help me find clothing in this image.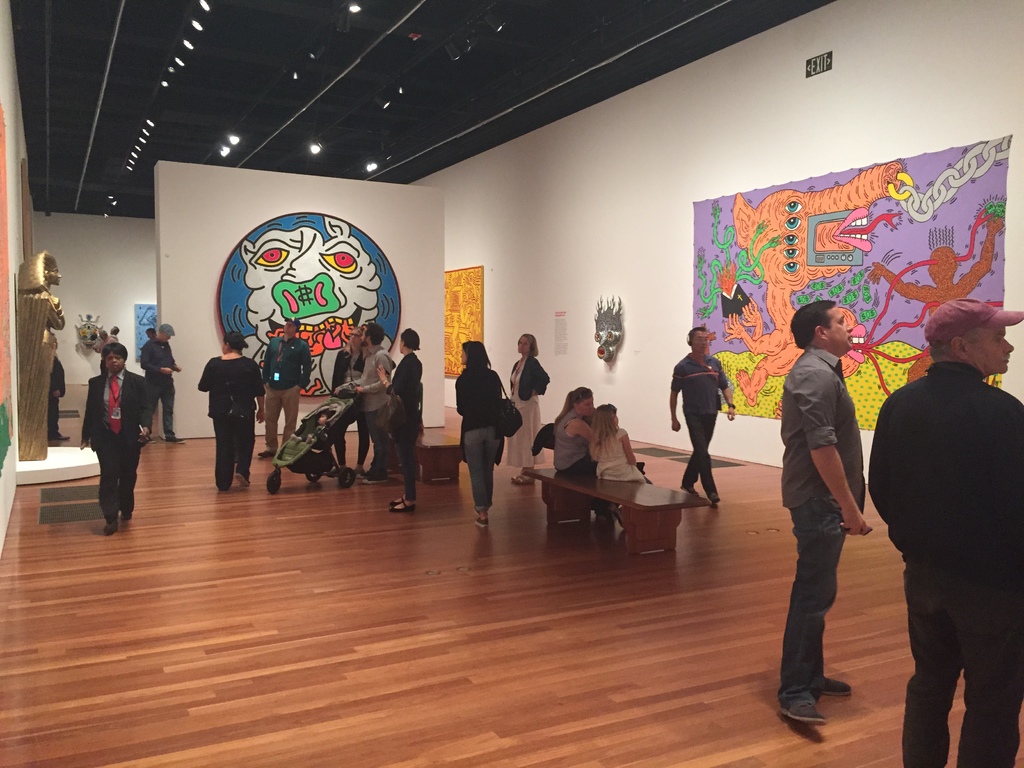
Found it: x1=262 y1=333 x2=313 y2=449.
